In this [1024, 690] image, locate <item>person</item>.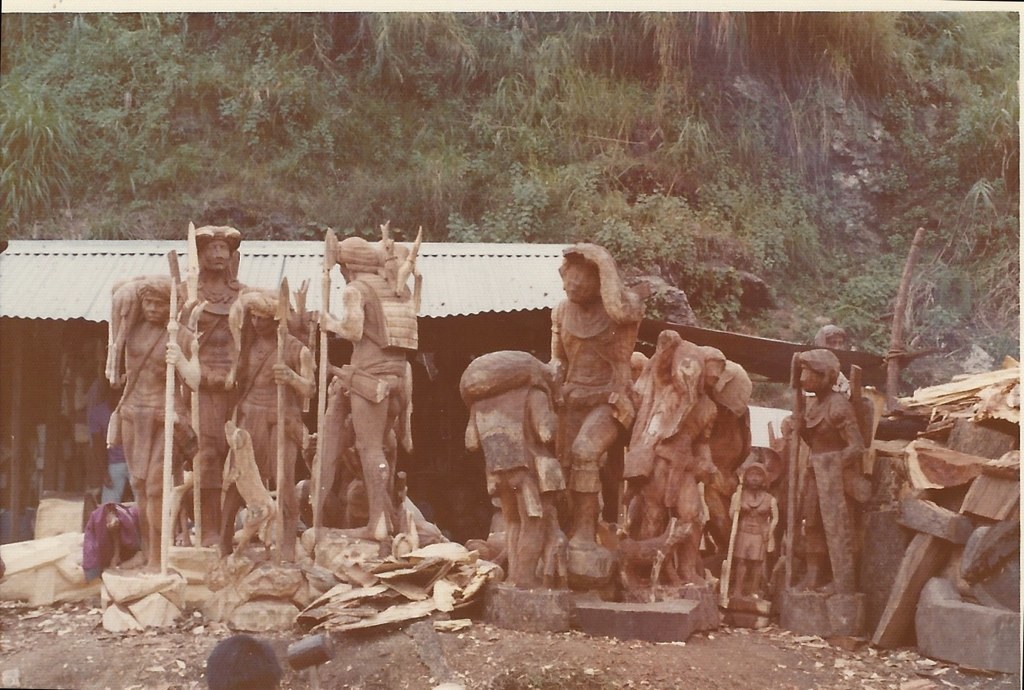
Bounding box: (x1=319, y1=241, x2=418, y2=555).
